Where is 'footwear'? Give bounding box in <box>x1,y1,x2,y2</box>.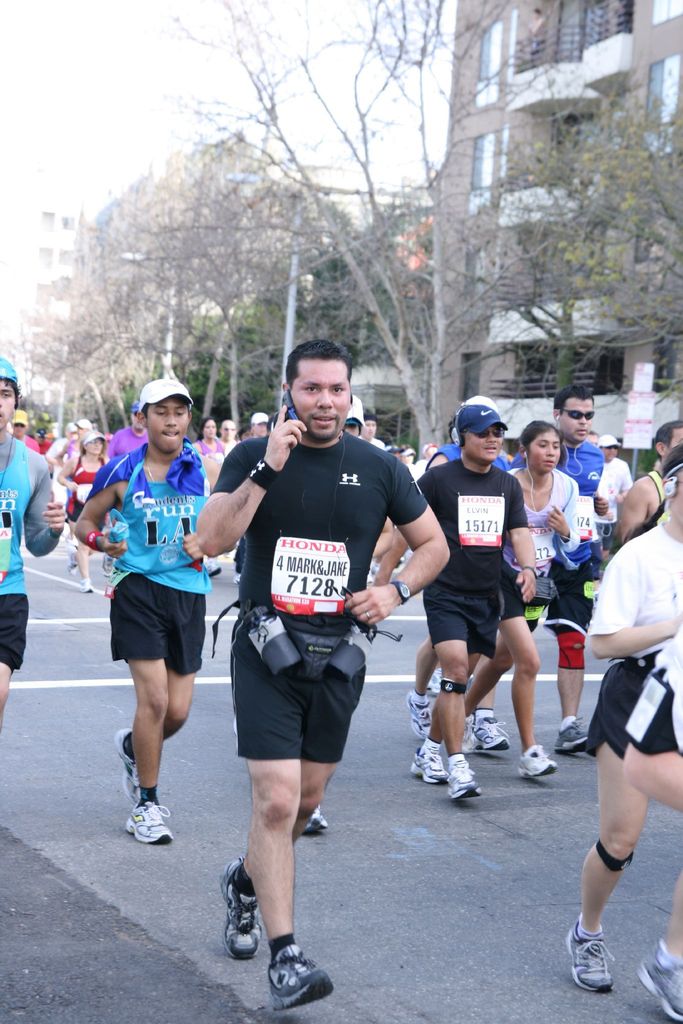
<box>268,946,342,1020</box>.
